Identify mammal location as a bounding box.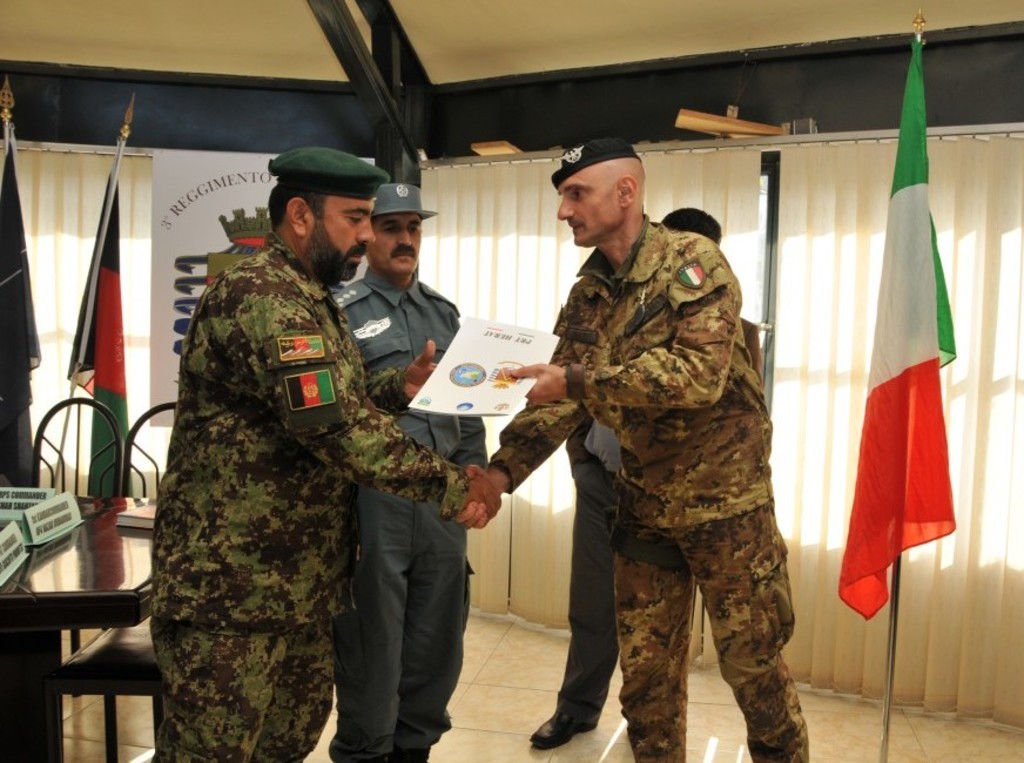
<region>452, 136, 811, 762</region>.
